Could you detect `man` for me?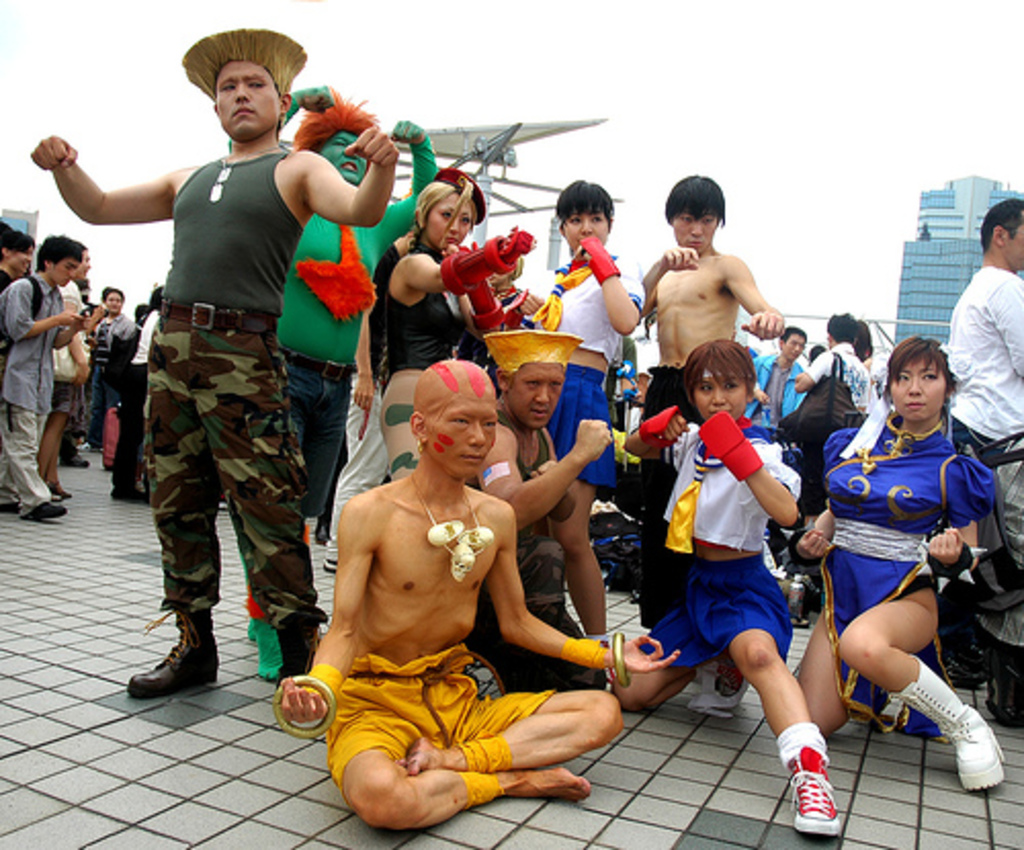
Detection result: select_region(641, 170, 793, 635).
